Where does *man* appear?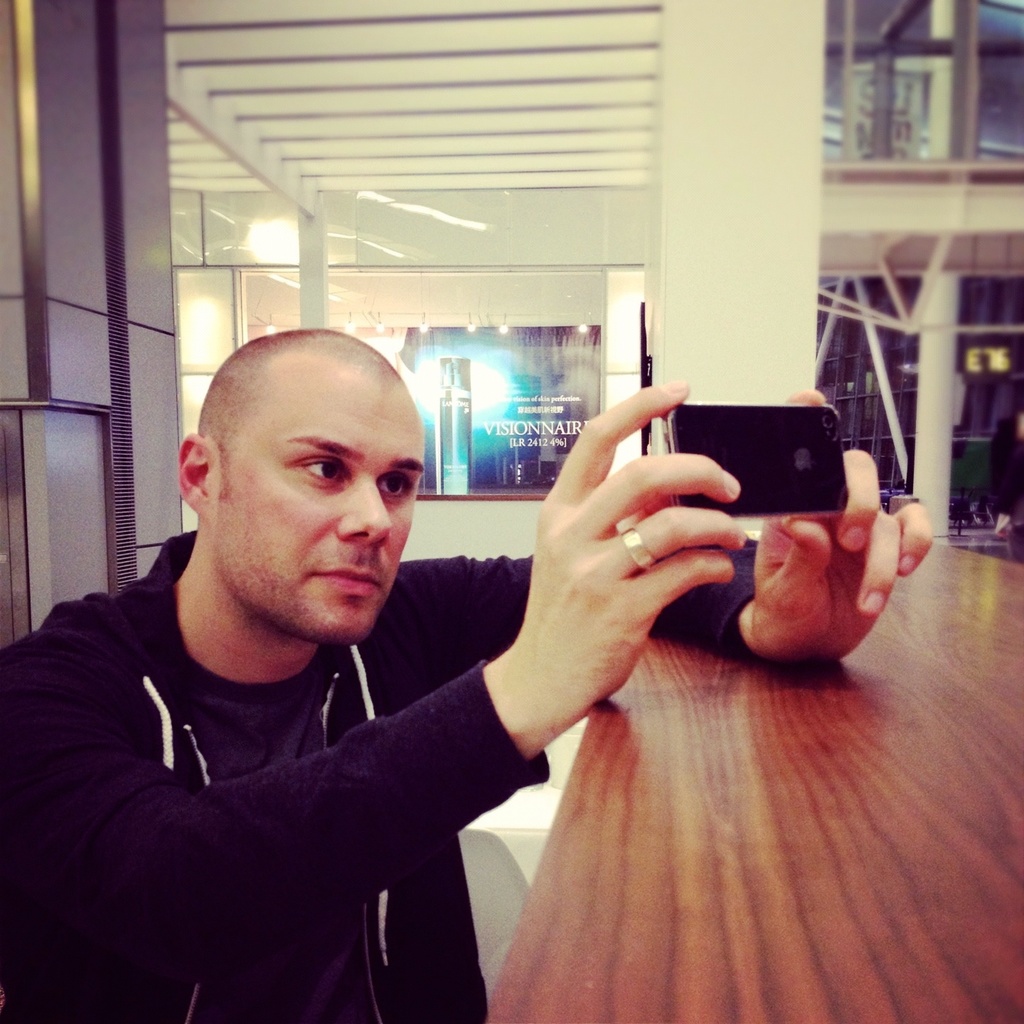
Appears at rect(21, 292, 816, 998).
